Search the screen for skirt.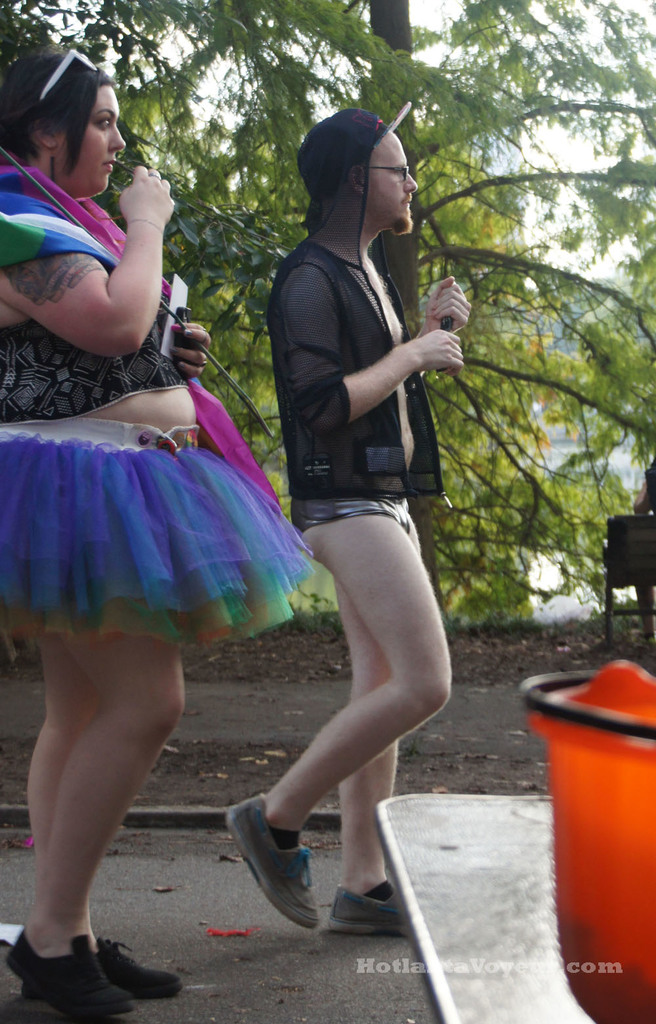
Found at [0,414,318,649].
